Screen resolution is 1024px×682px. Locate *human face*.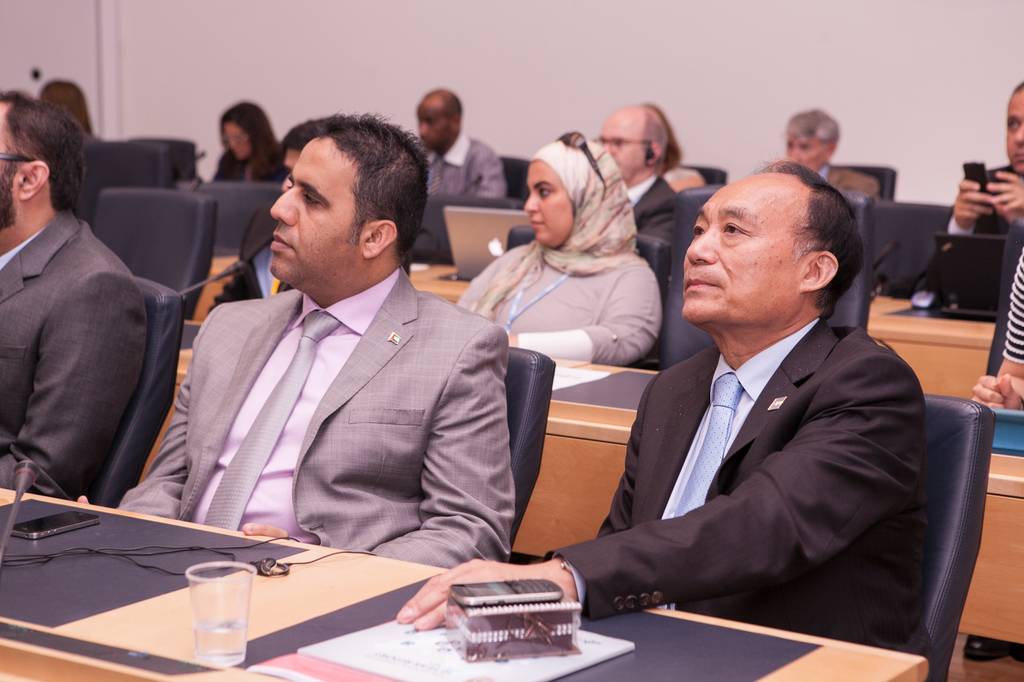
box=[272, 138, 357, 286].
